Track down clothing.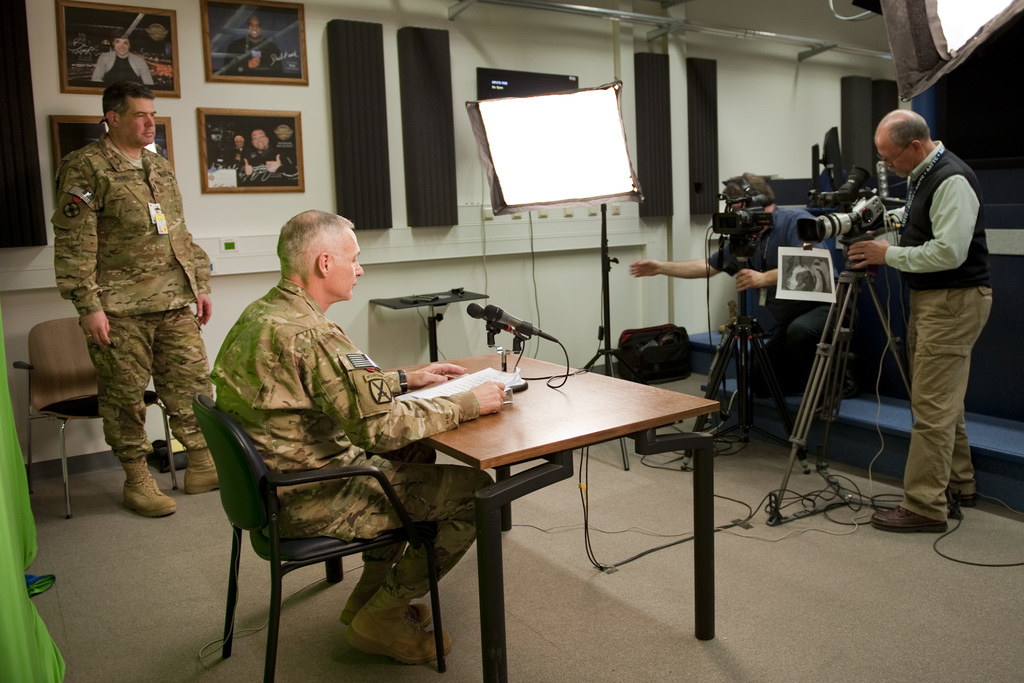
Tracked to 225/35/286/74.
